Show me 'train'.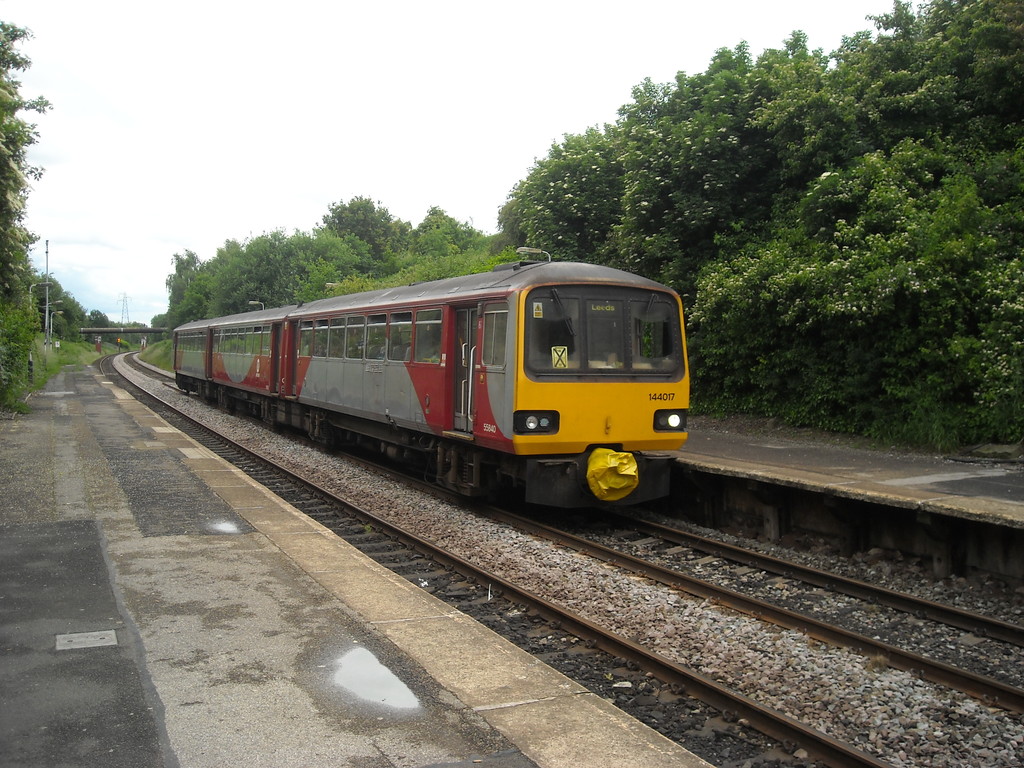
'train' is here: crop(174, 259, 690, 516).
